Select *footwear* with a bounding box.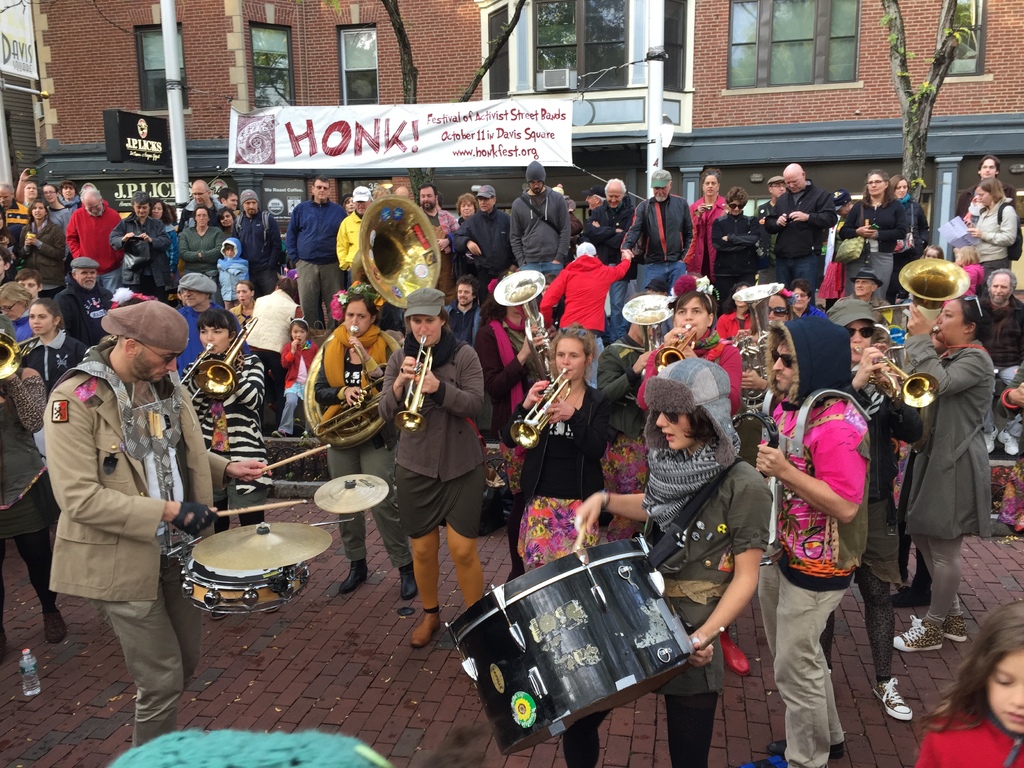
x1=890 y1=580 x2=932 y2=607.
